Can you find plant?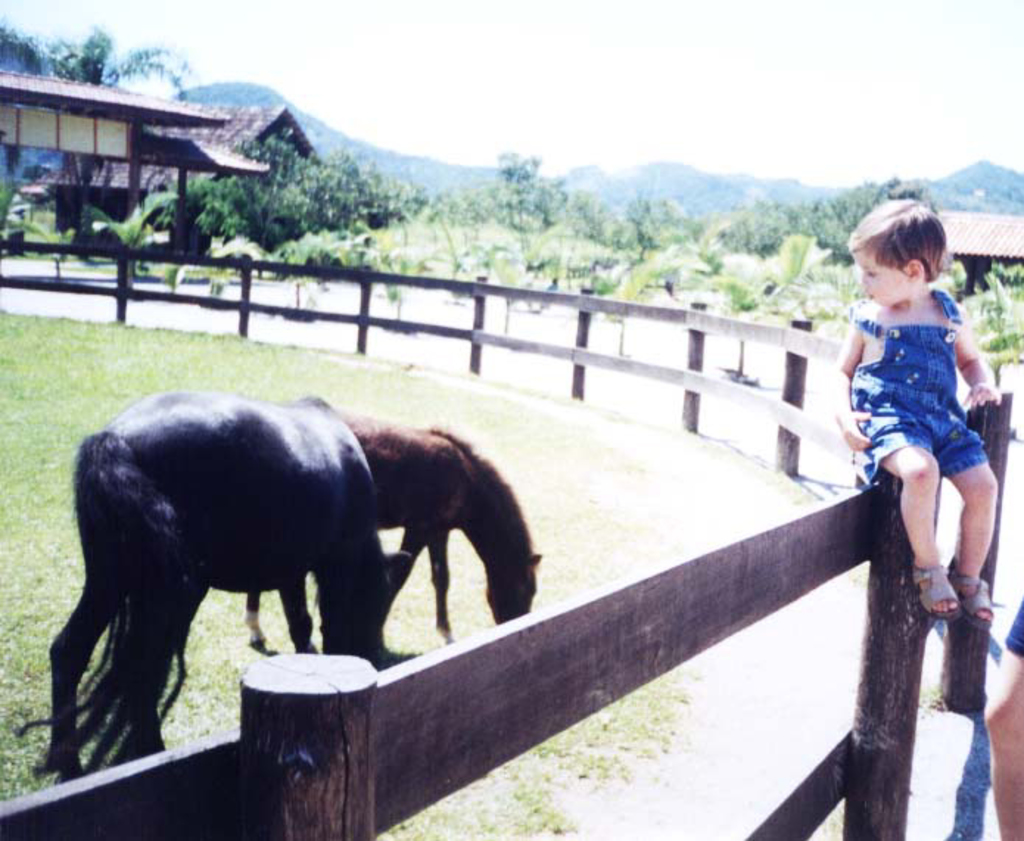
Yes, bounding box: (left=454, top=168, right=497, bottom=227).
